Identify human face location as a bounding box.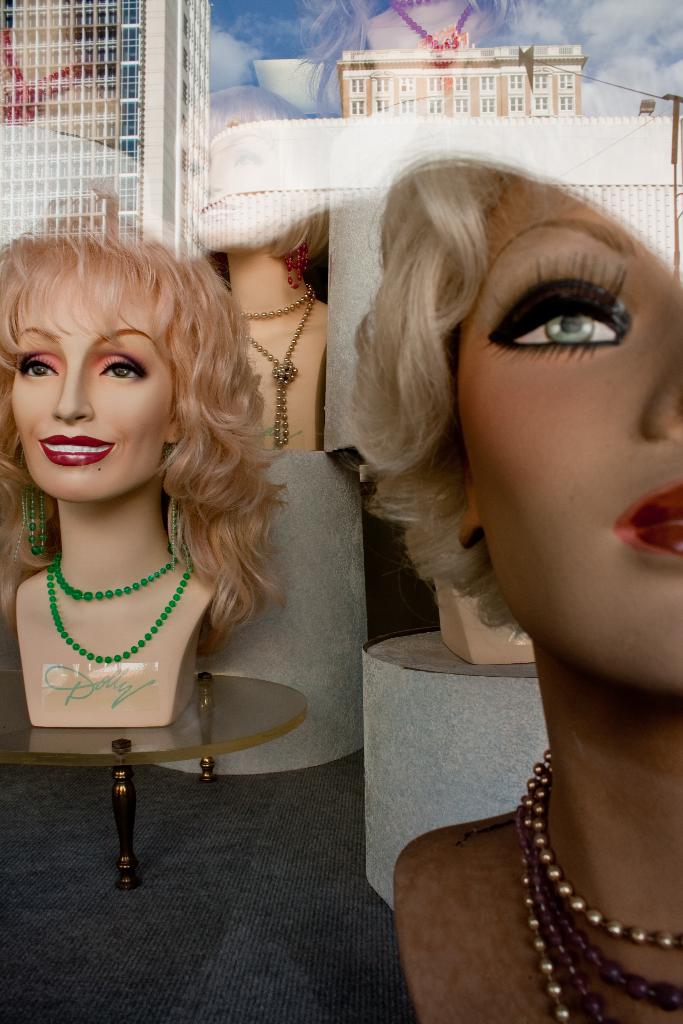
[left=12, top=278, right=179, bottom=502].
